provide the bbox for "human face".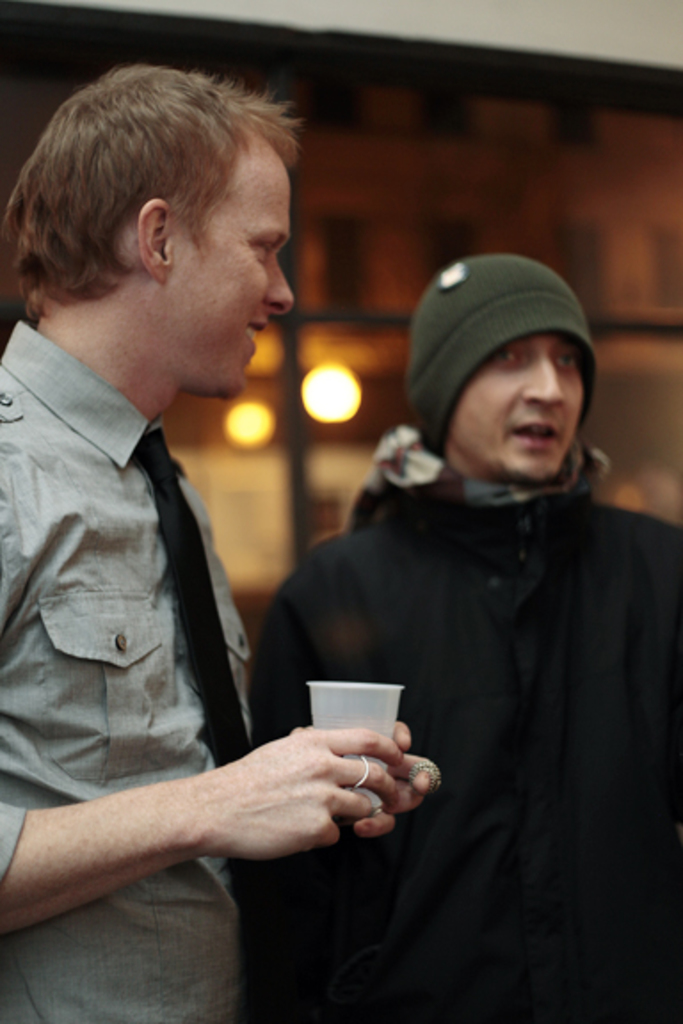
165, 158, 295, 400.
